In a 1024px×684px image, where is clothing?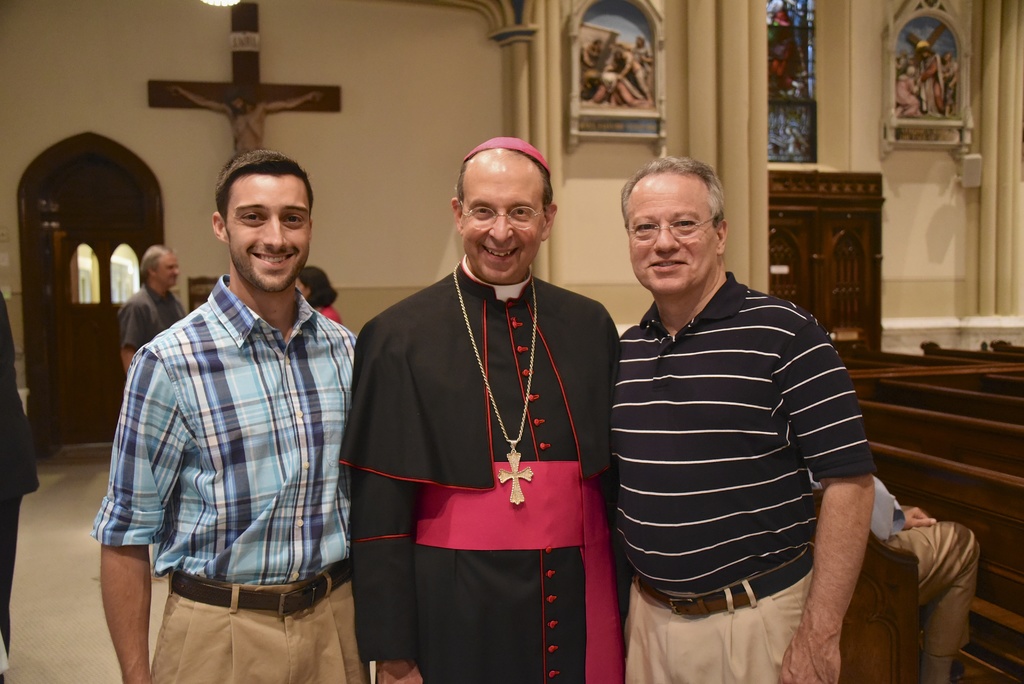
{"x1": 852, "y1": 456, "x2": 968, "y2": 651}.
